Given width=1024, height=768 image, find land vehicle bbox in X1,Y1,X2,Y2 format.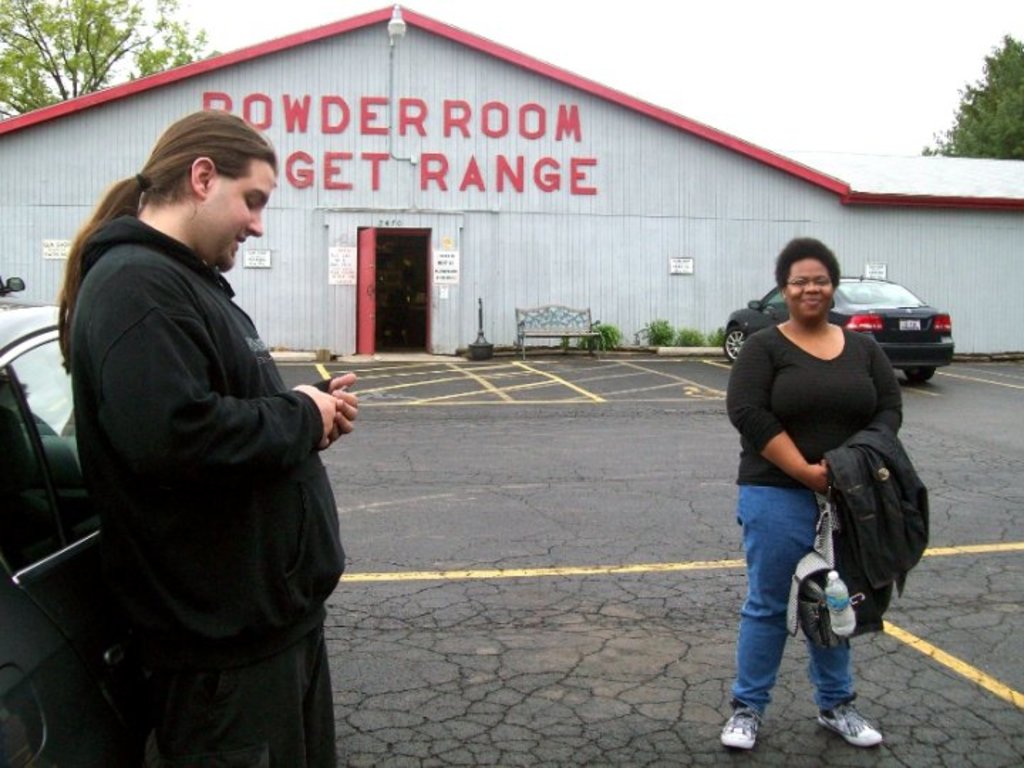
0,272,26,296.
